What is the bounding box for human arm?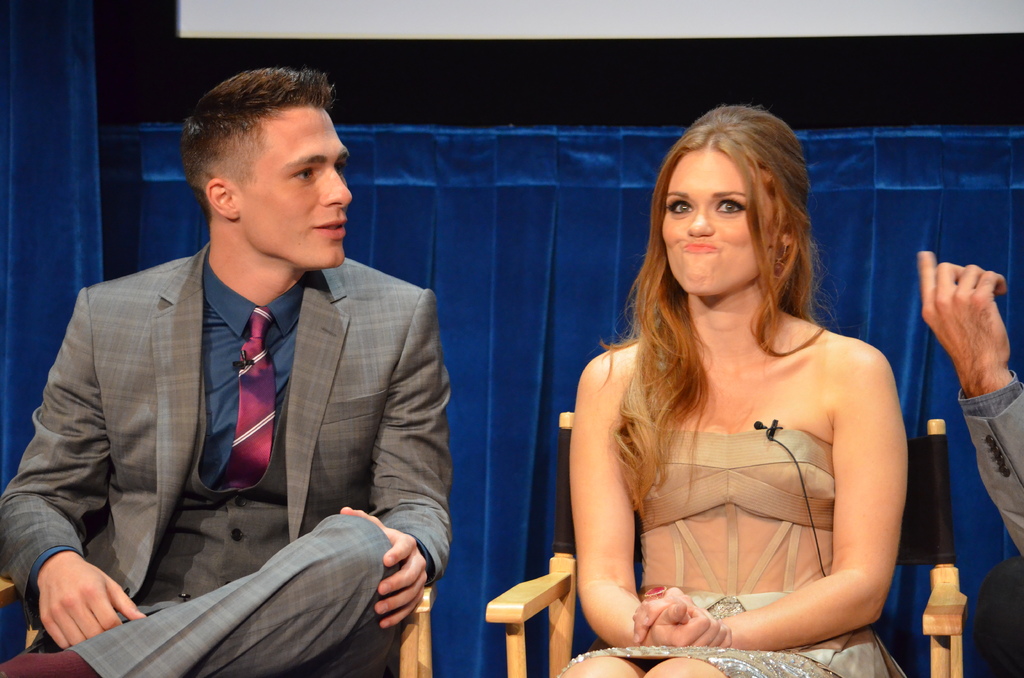
bbox(632, 357, 908, 645).
